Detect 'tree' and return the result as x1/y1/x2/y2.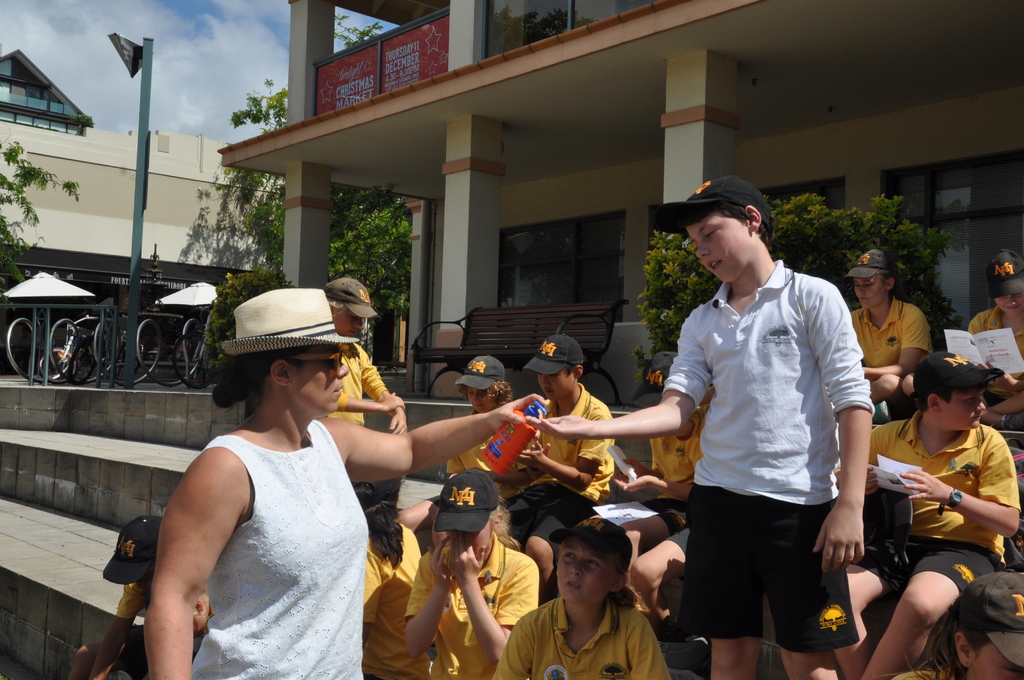
0/142/80/248.
